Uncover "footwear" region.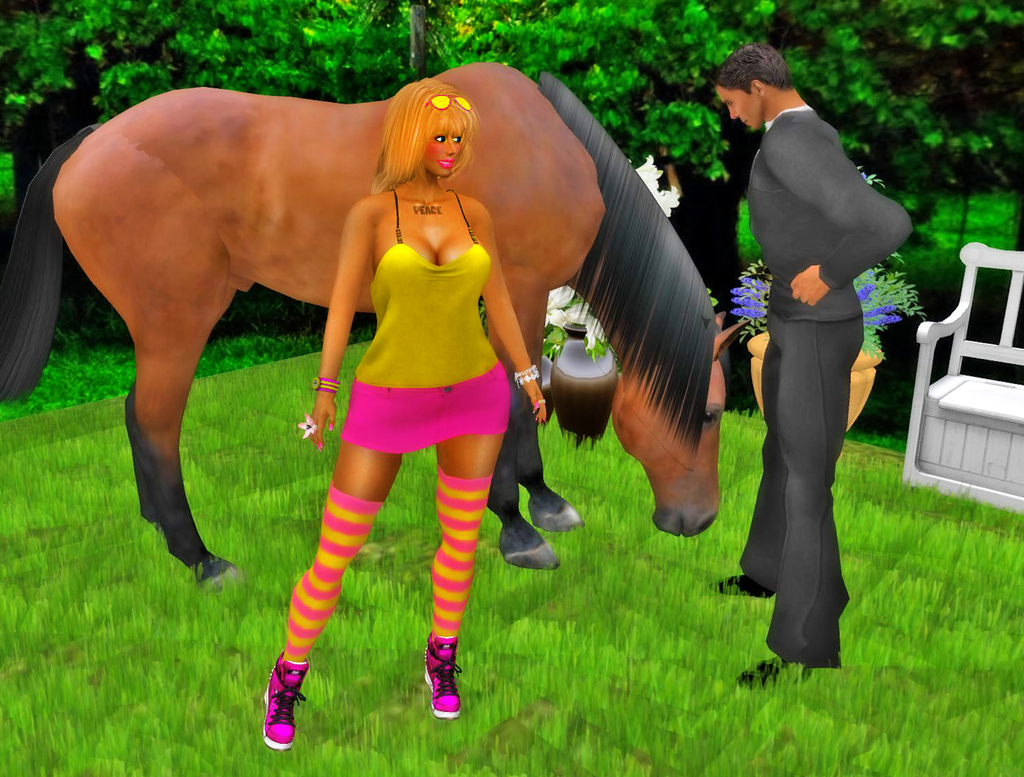
Uncovered: left=706, top=576, right=778, bottom=605.
